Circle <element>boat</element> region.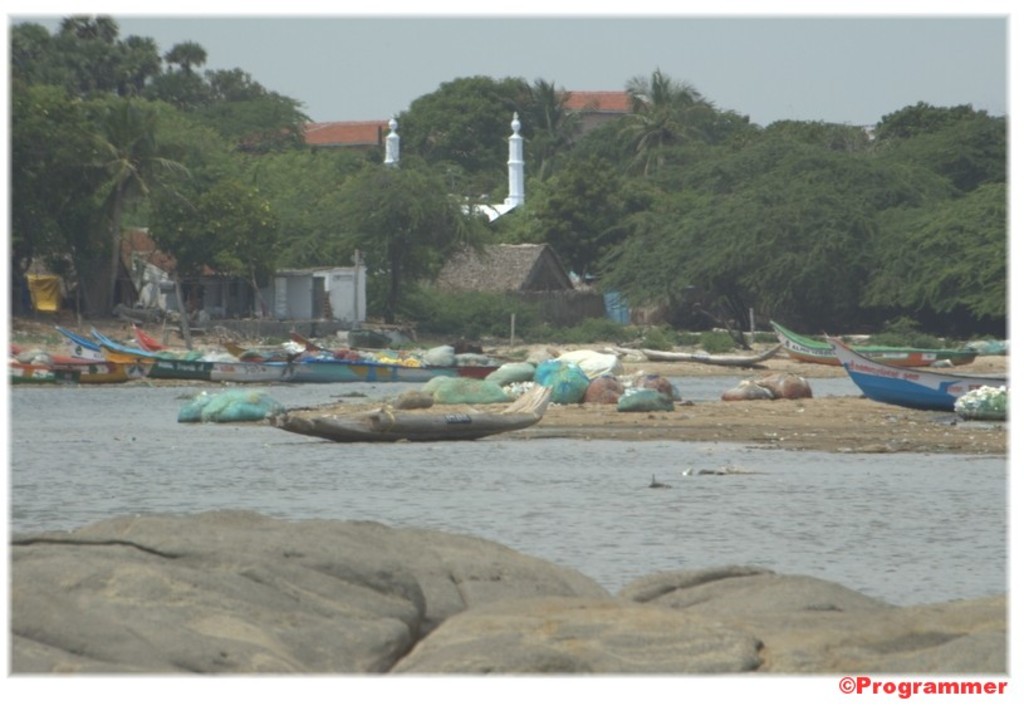
Region: box=[632, 343, 776, 364].
